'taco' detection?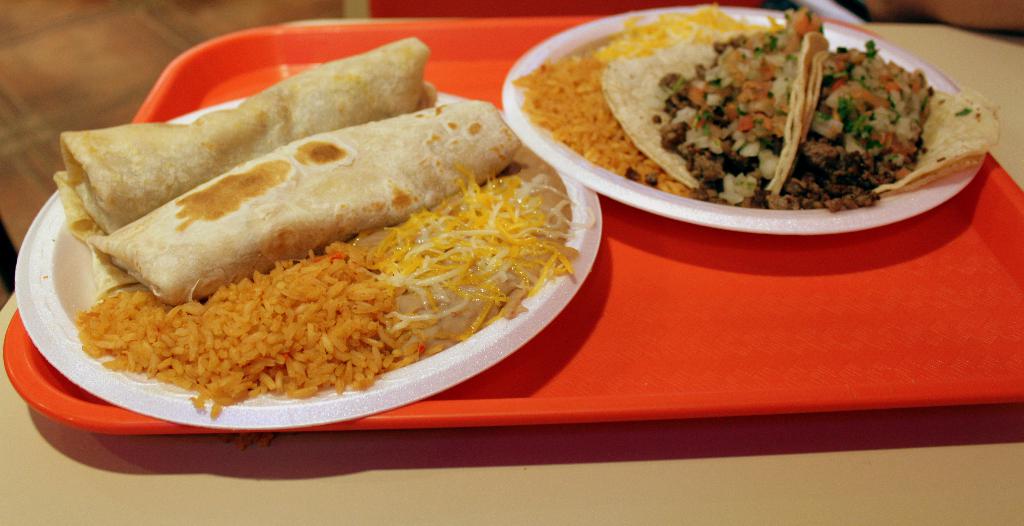
86, 103, 515, 305
